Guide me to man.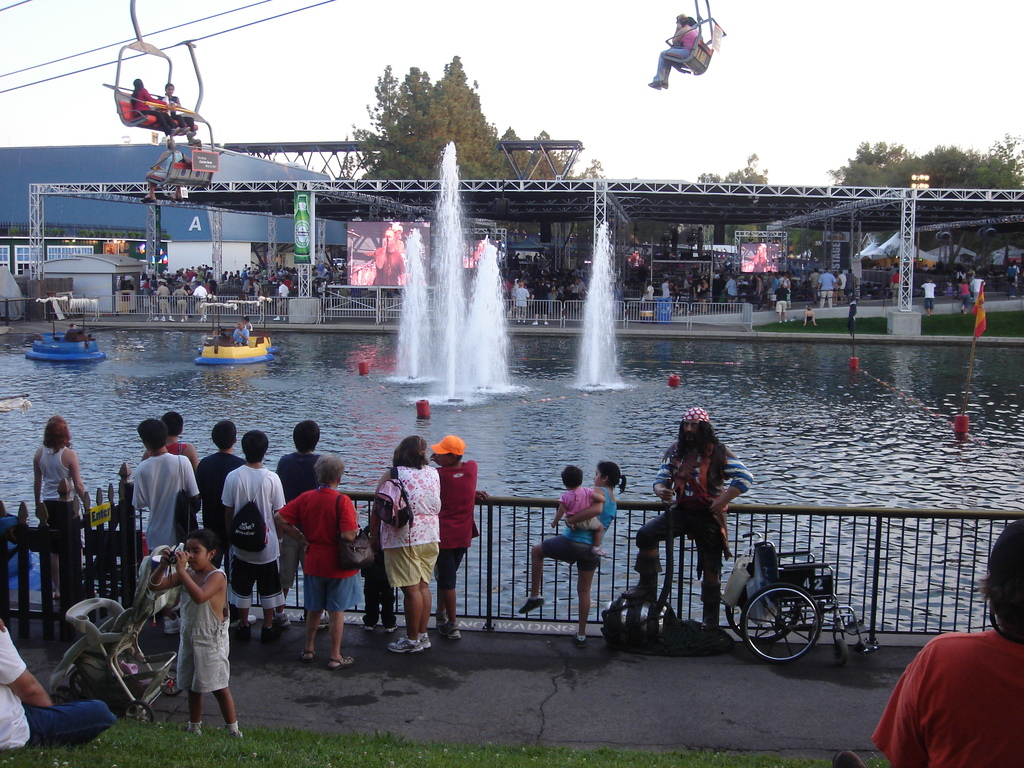
Guidance: <bbox>511, 281, 527, 323</bbox>.
